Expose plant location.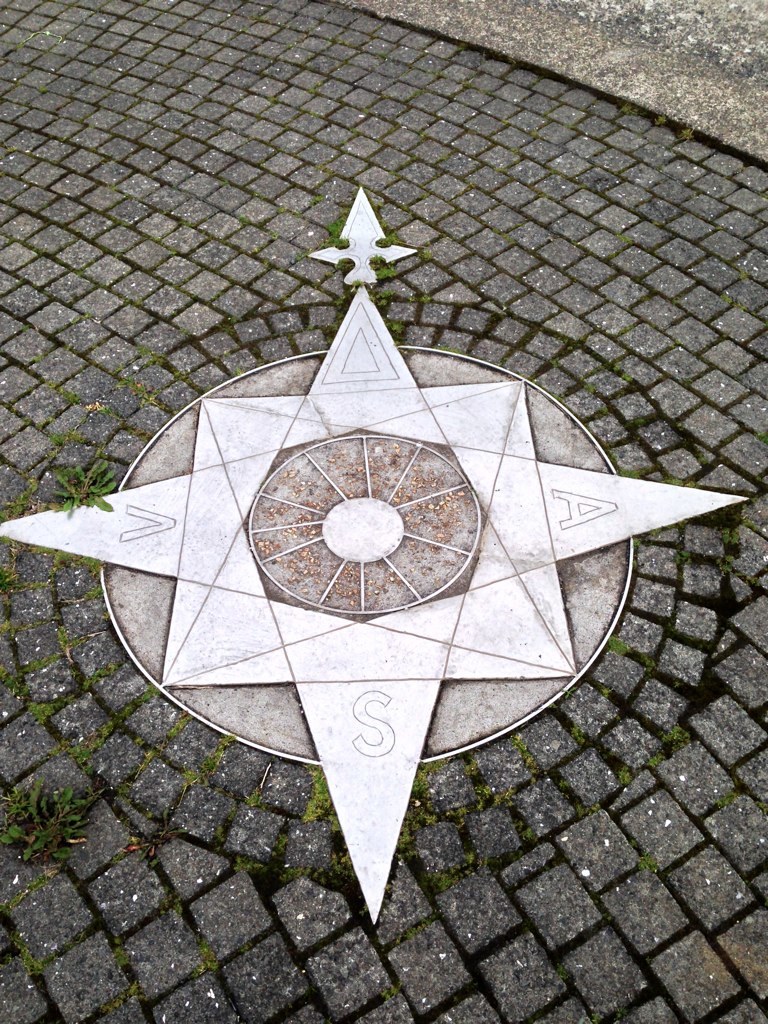
Exposed at 4/773/113/865.
